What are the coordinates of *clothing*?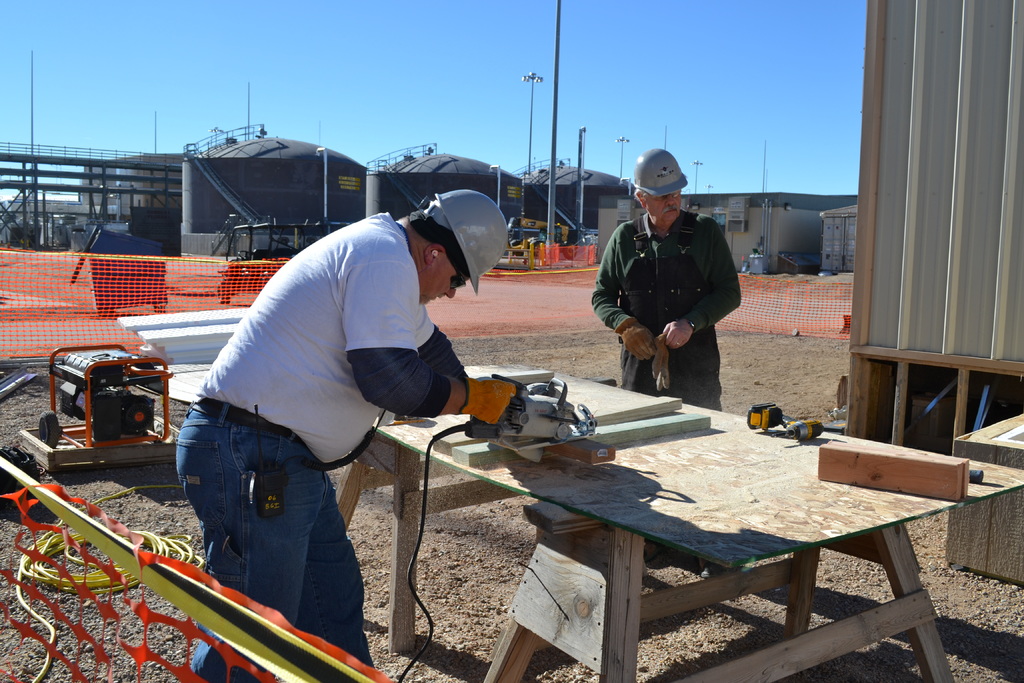
Rect(593, 206, 744, 411).
